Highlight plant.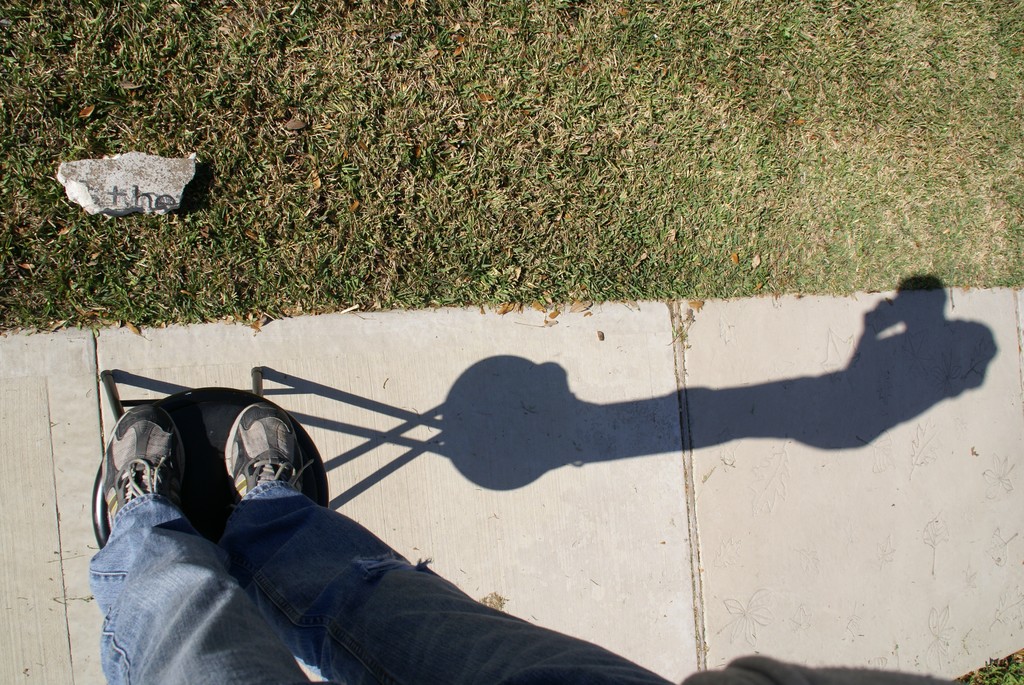
Highlighted region: rect(961, 648, 1023, 684).
